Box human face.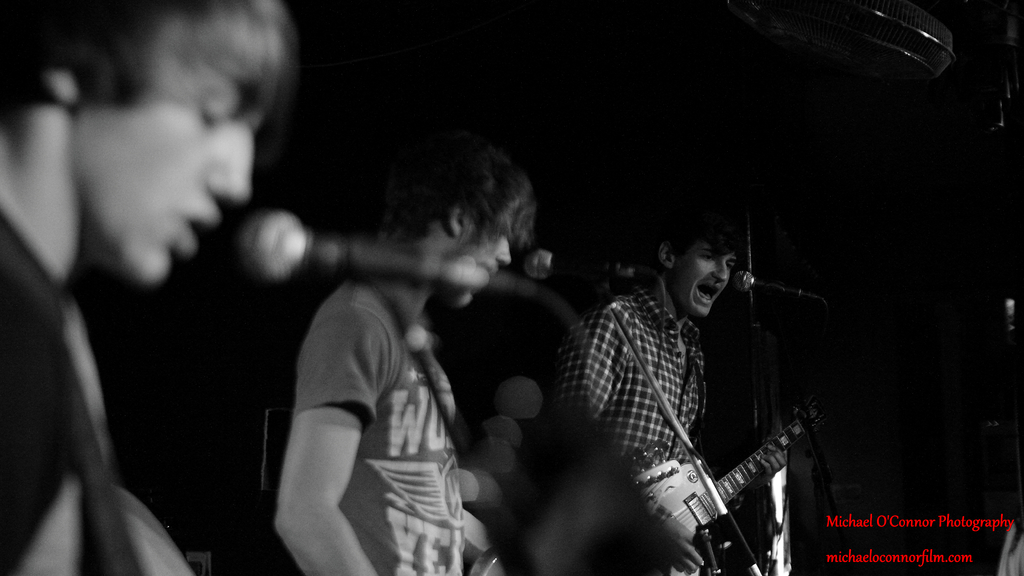
[73, 58, 260, 288].
